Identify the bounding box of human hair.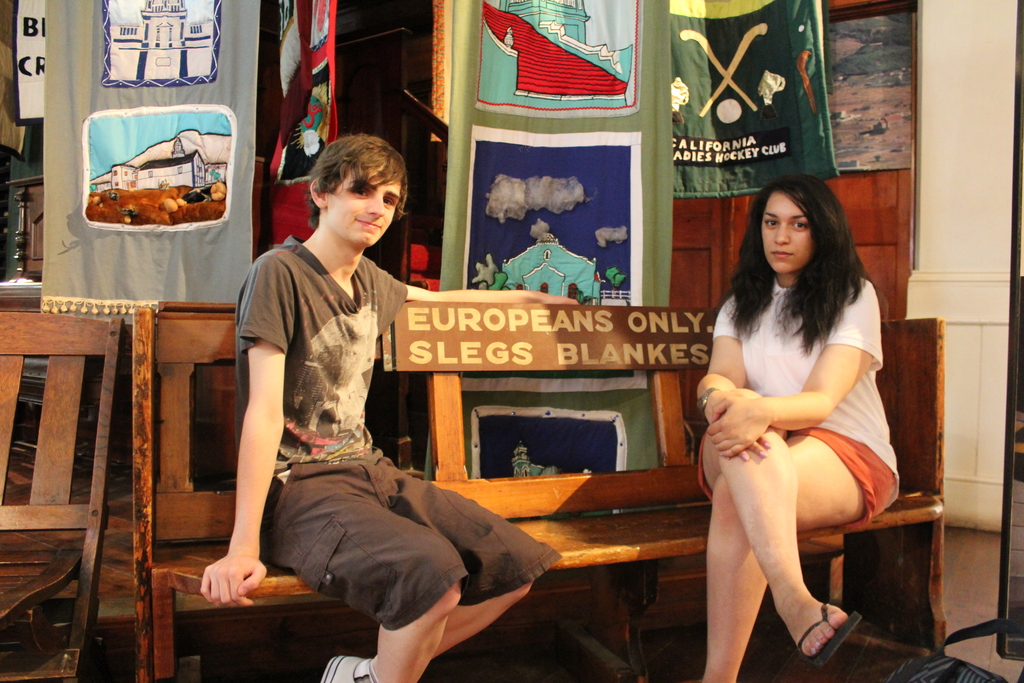
box(303, 129, 409, 229).
